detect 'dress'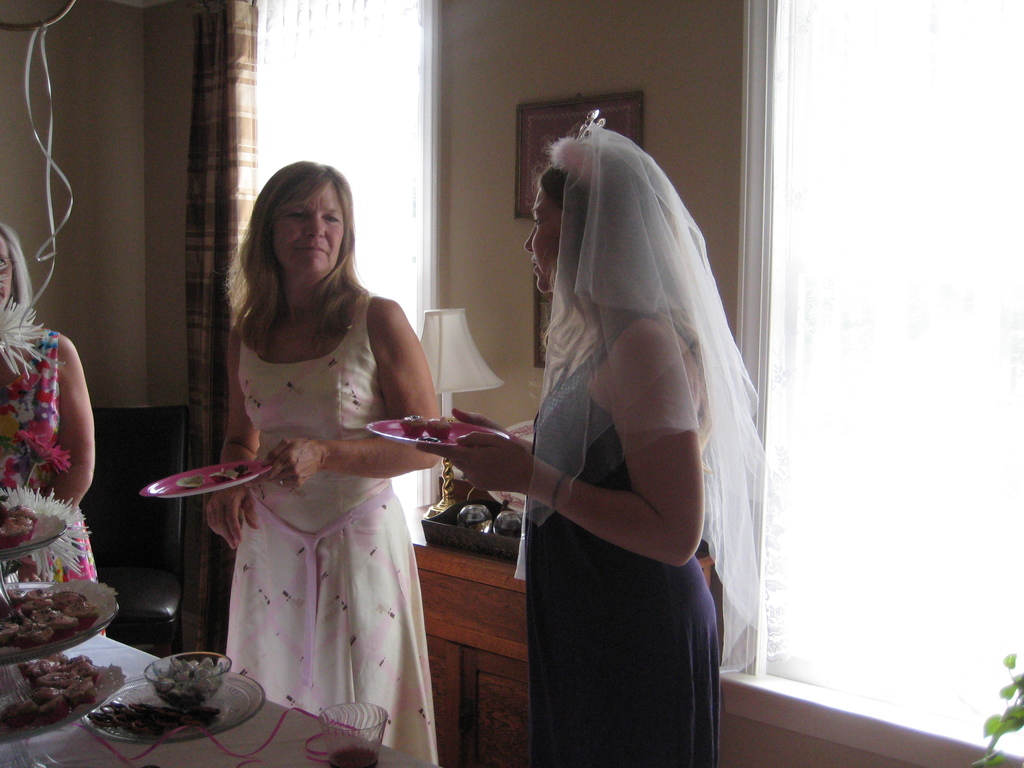
527:315:721:767
